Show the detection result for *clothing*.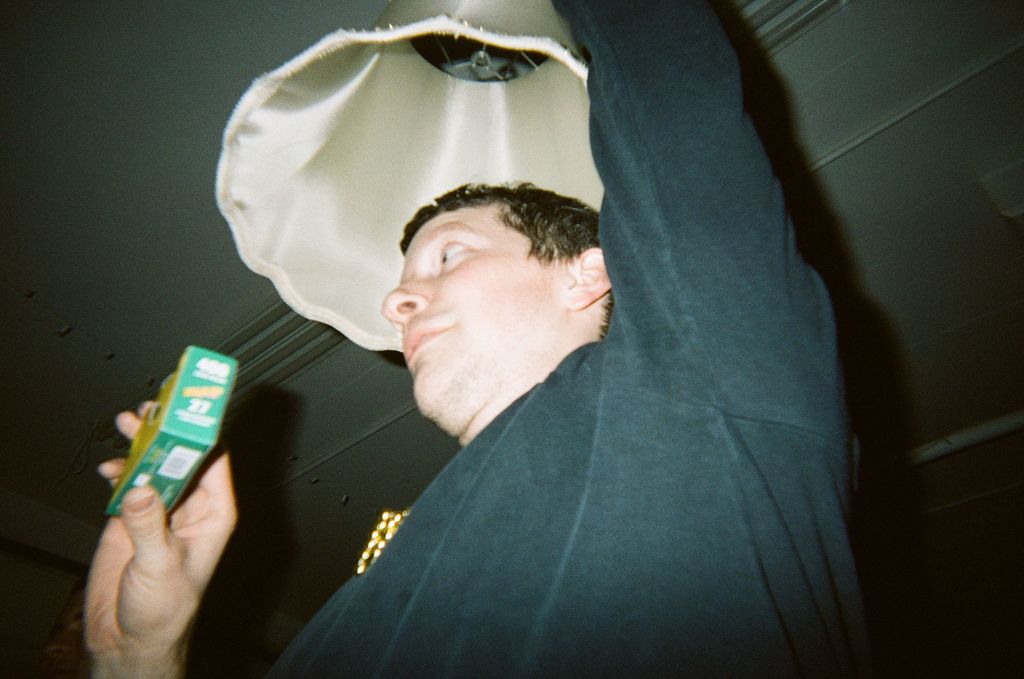
<region>235, 0, 893, 678</region>.
